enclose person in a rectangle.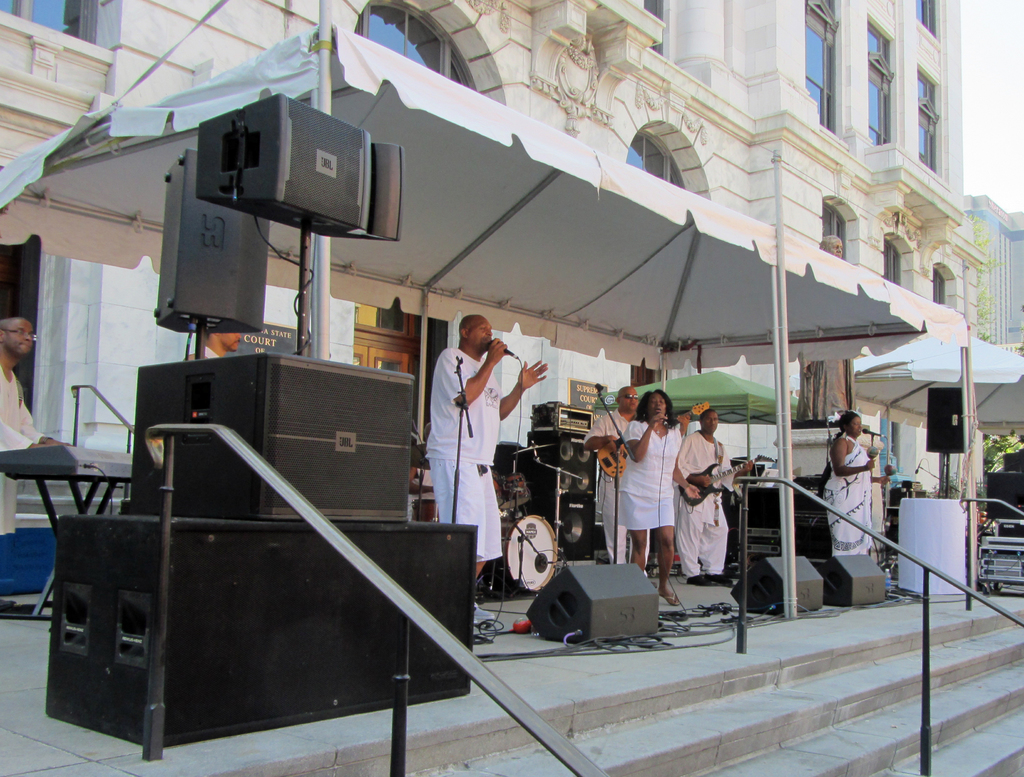
{"x1": 612, "y1": 388, "x2": 685, "y2": 604}.
